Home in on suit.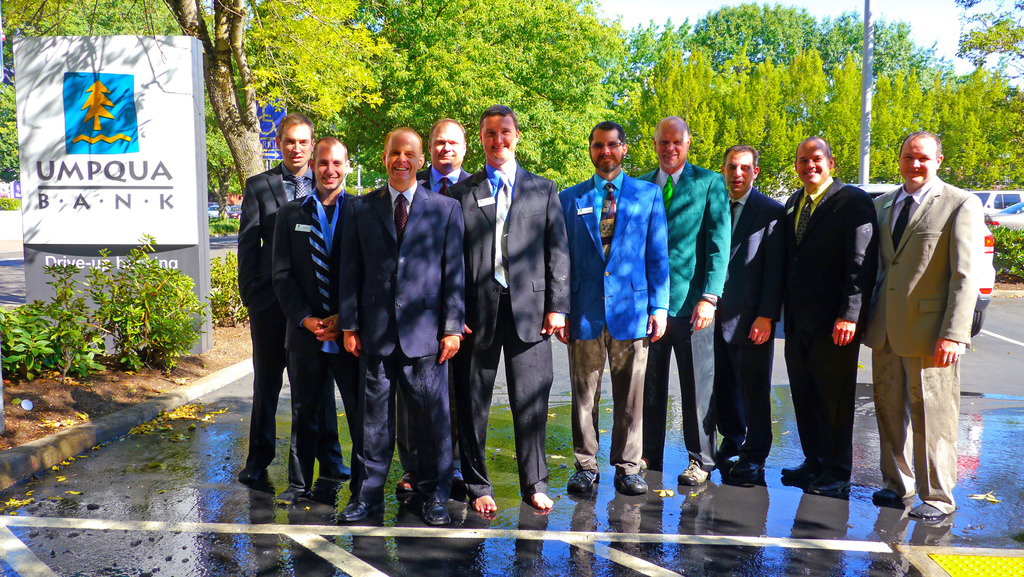
Homed in at 634 160 738 464.
